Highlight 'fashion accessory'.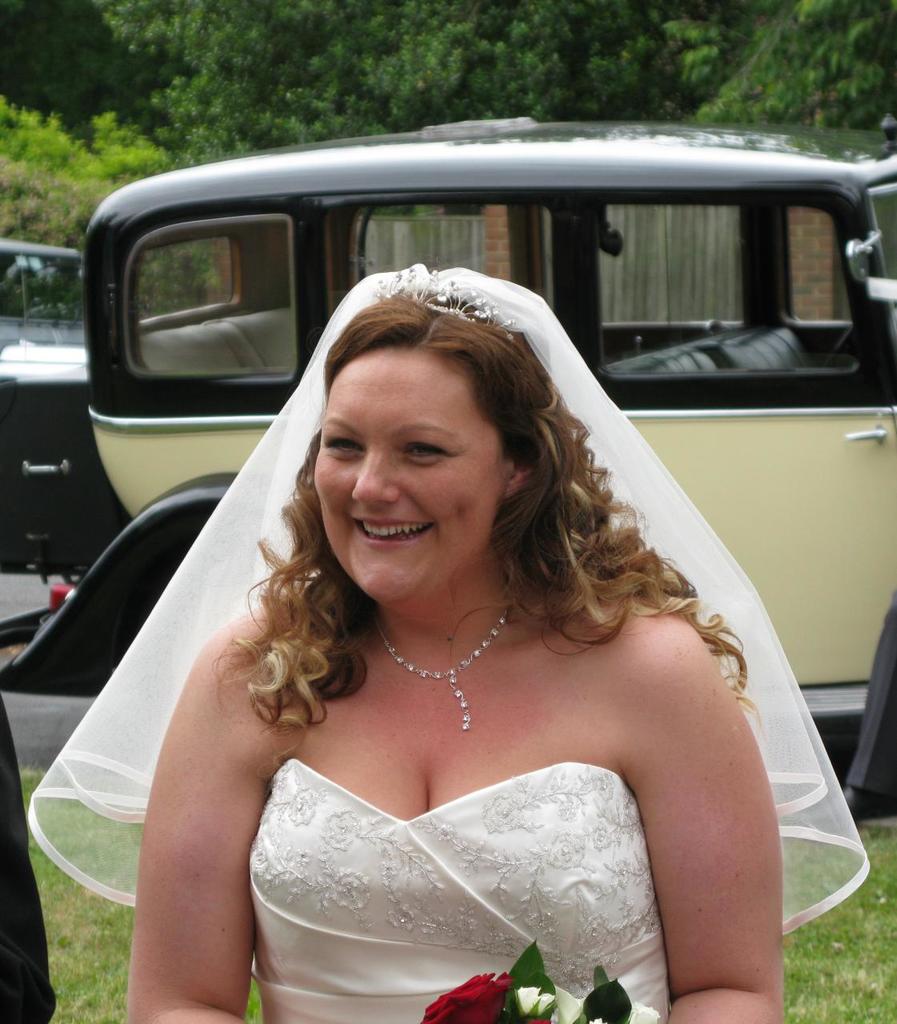
Highlighted region: Rect(377, 584, 519, 732).
